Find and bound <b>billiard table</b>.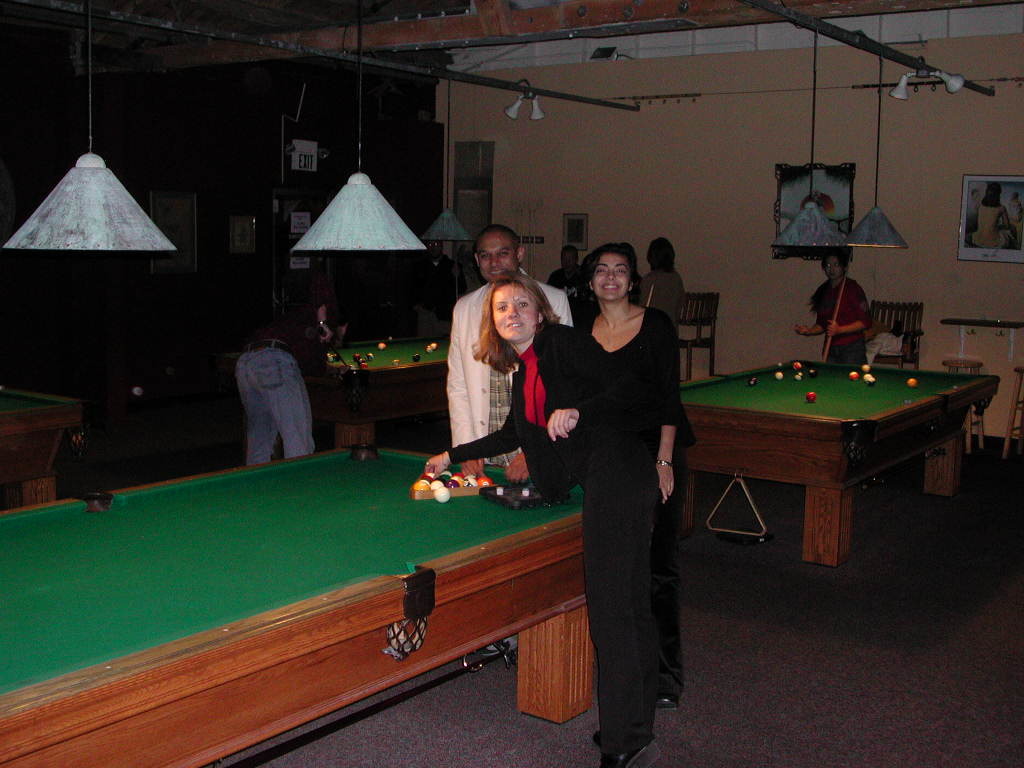
Bound: [677, 352, 999, 567].
